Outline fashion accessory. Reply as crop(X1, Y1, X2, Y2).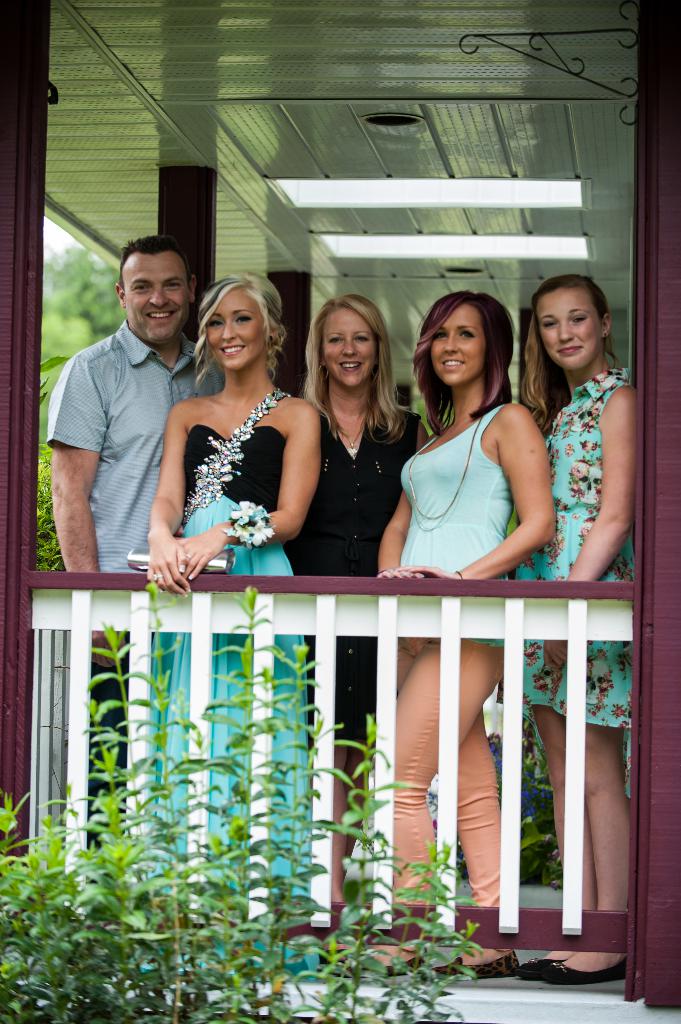
crop(405, 414, 483, 521).
